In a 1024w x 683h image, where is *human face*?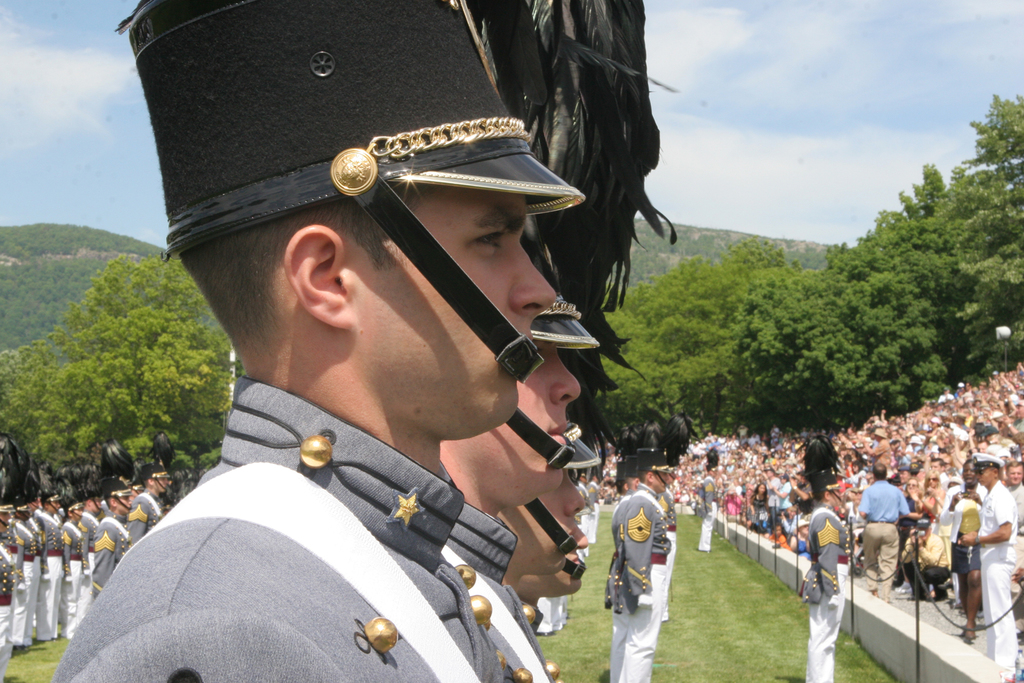
bbox=[757, 484, 767, 495].
